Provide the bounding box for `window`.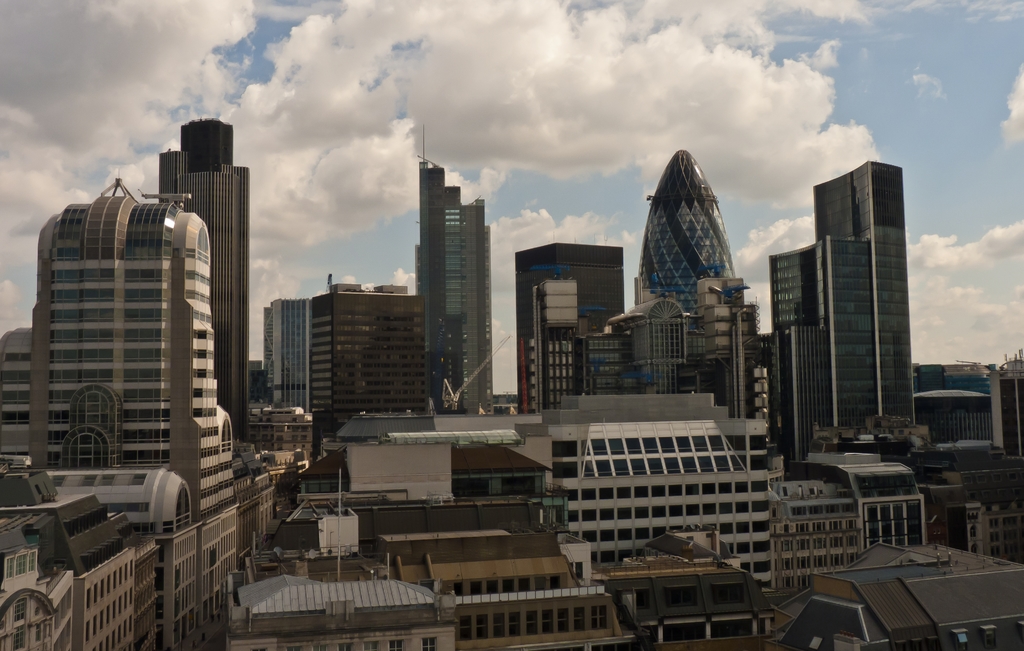
992, 548, 1000, 559.
